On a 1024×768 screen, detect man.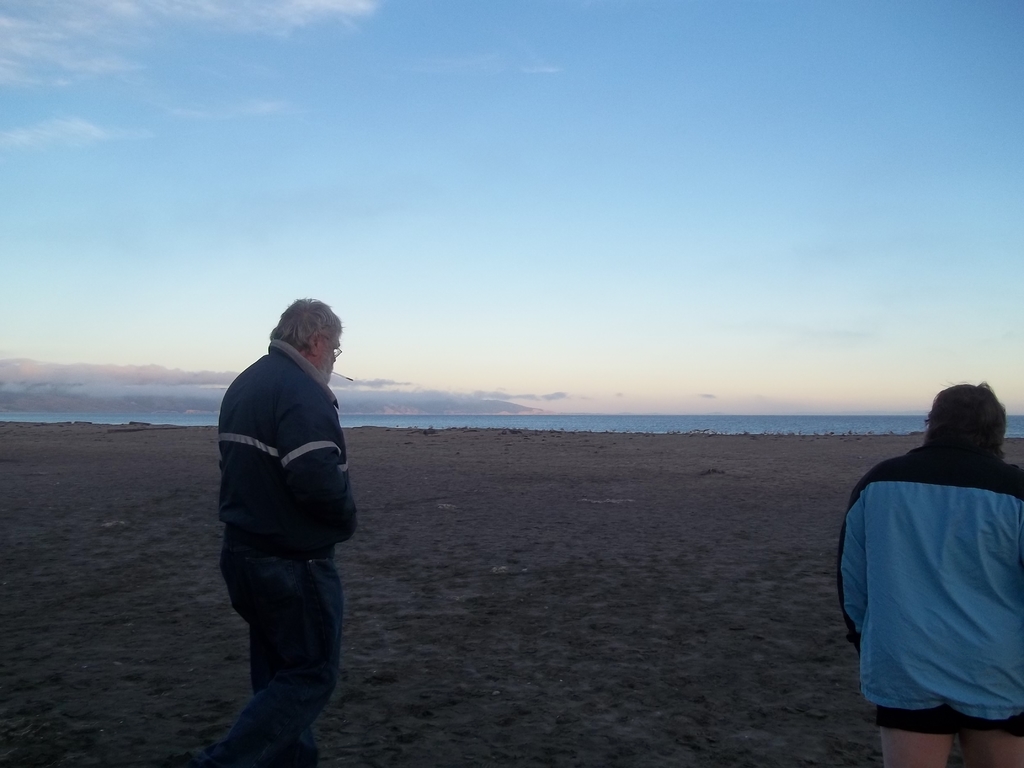
BBox(202, 291, 371, 745).
